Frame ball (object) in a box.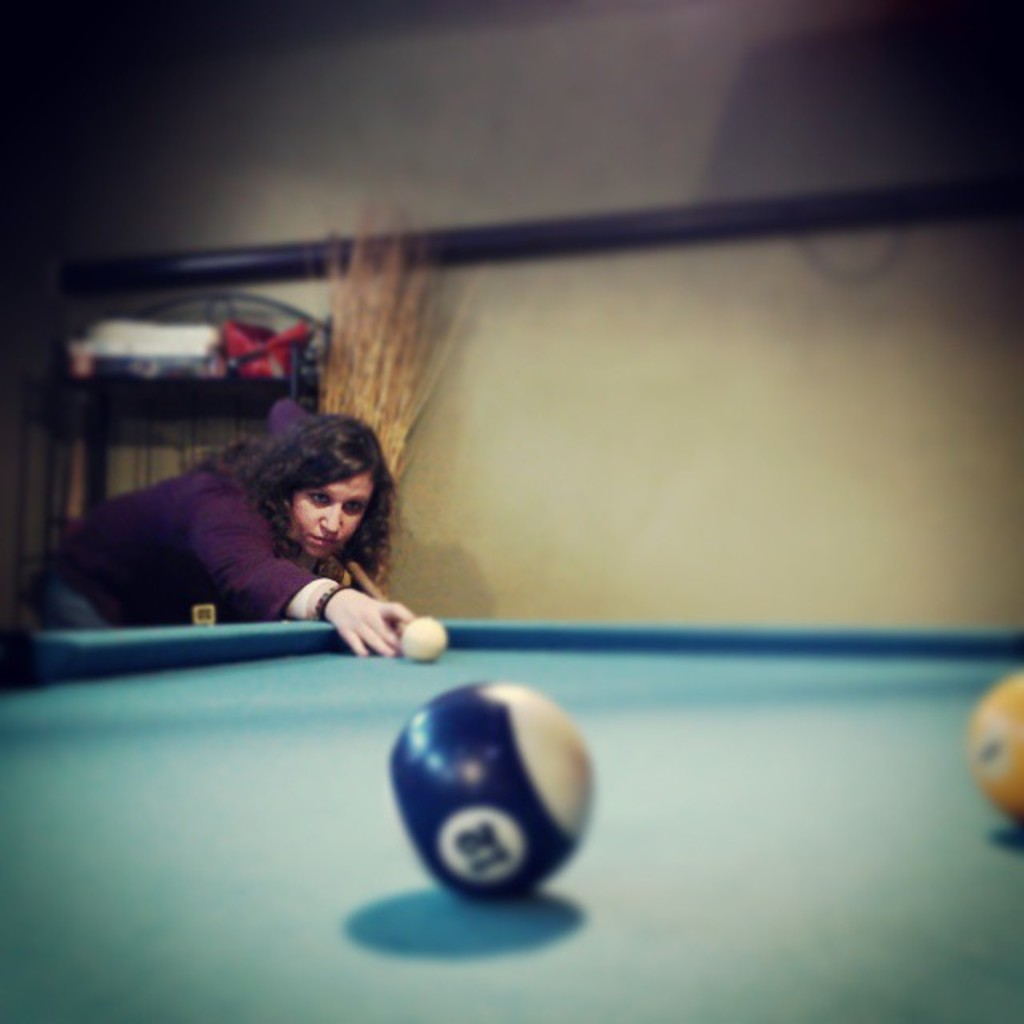
region(400, 619, 445, 658).
